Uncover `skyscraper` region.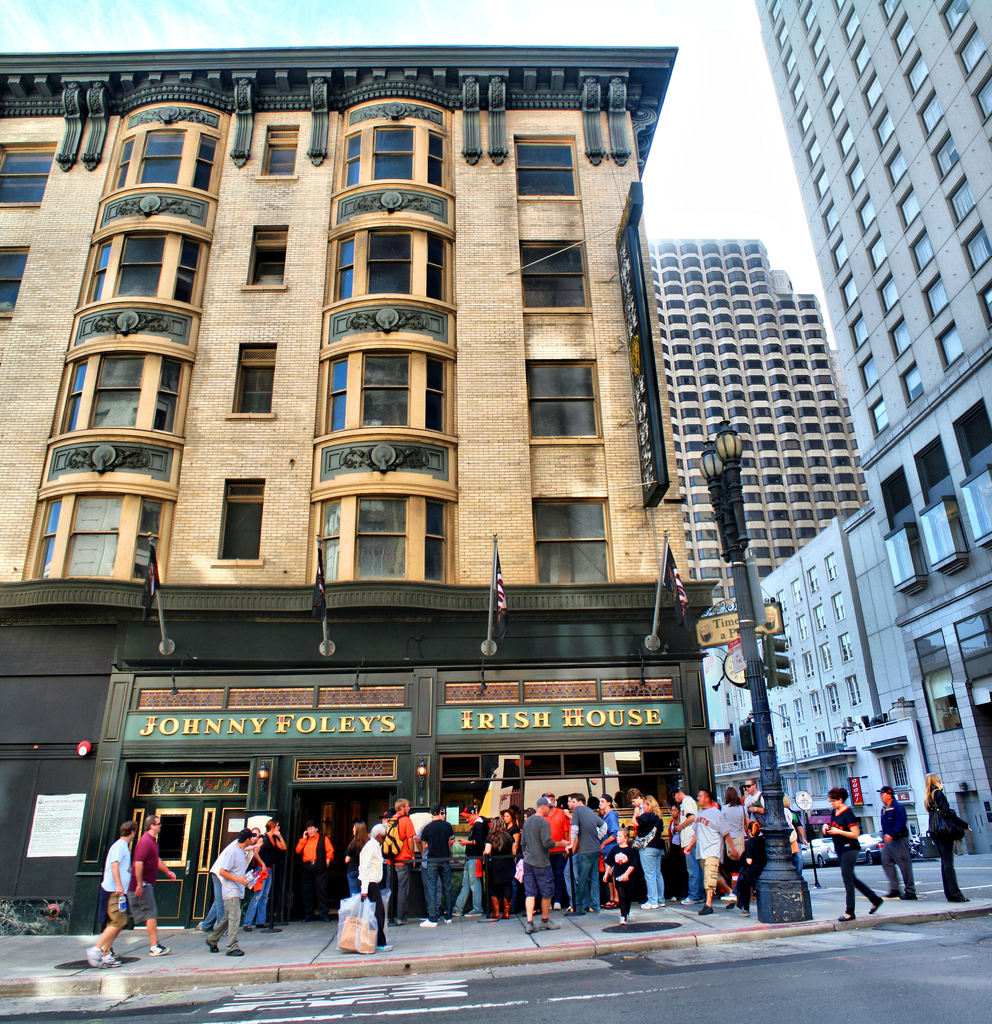
Uncovered: detection(754, 0, 991, 854).
